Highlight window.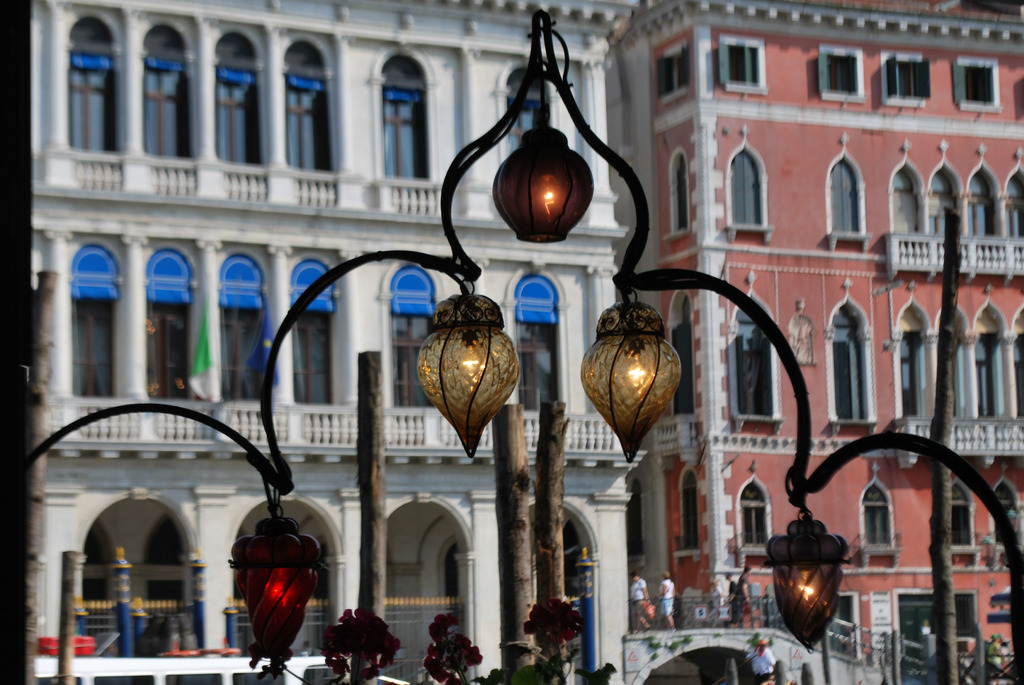
Highlighted region: bbox=[504, 66, 553, 161].
